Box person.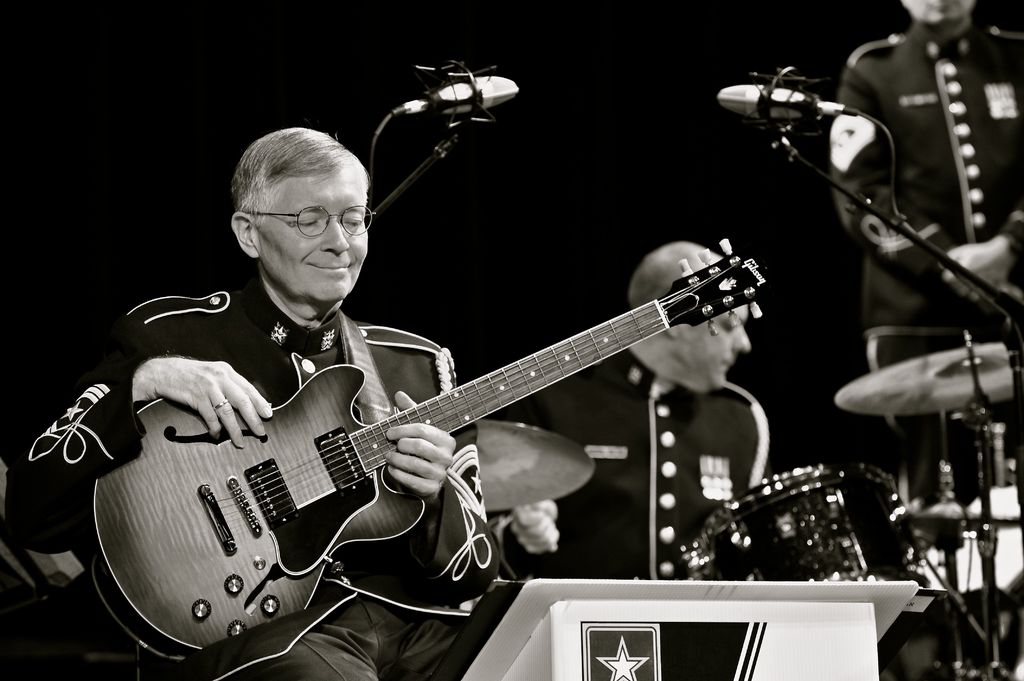
501, 240, 778, 586.
